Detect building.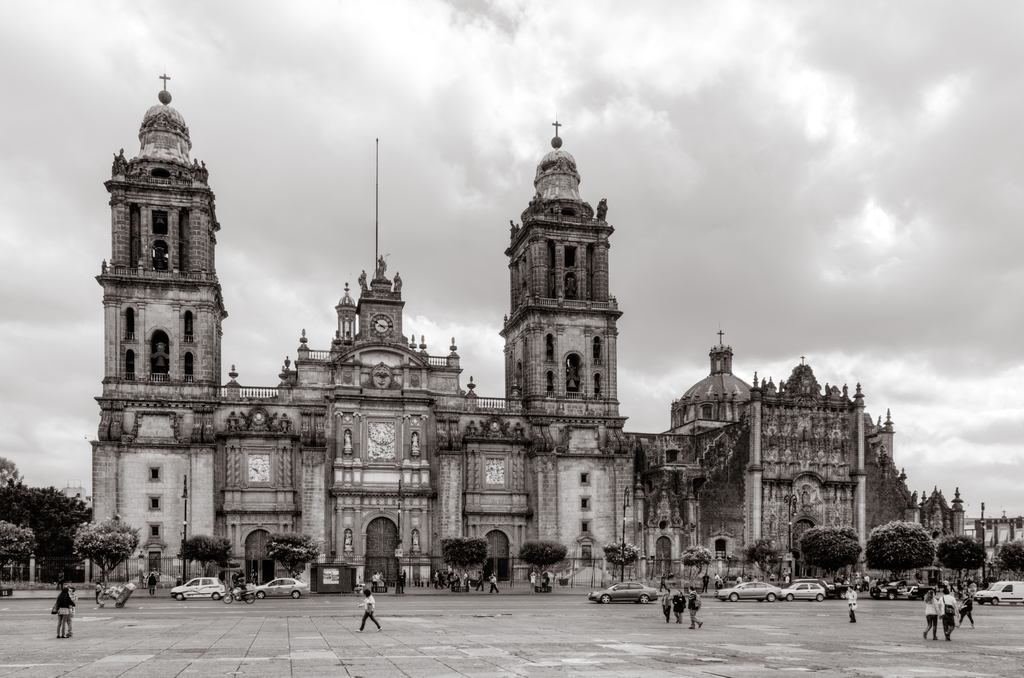
Detected at bbox(968, 496, 1021, 606).
